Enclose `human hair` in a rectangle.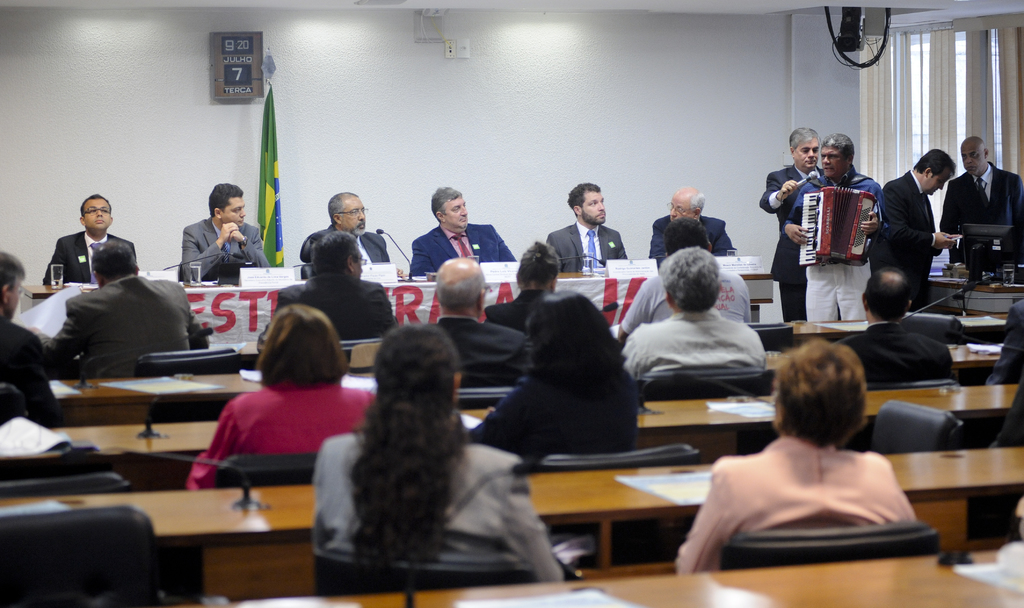
l=521, t=289, r=627, b=406.
